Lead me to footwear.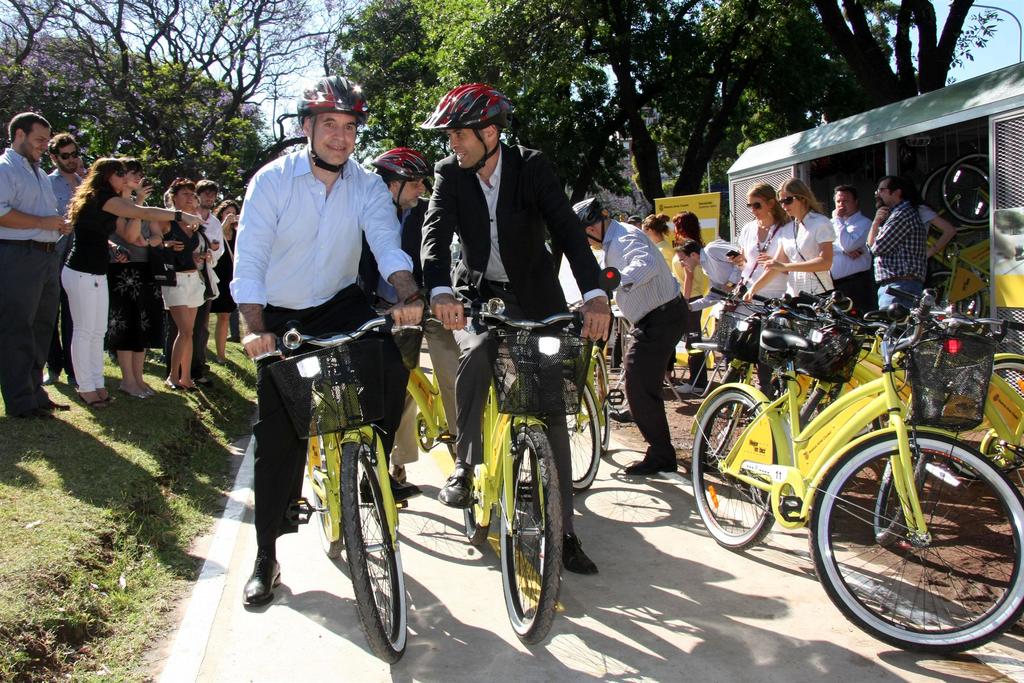
Lead to [566, 531, 599, 577].
